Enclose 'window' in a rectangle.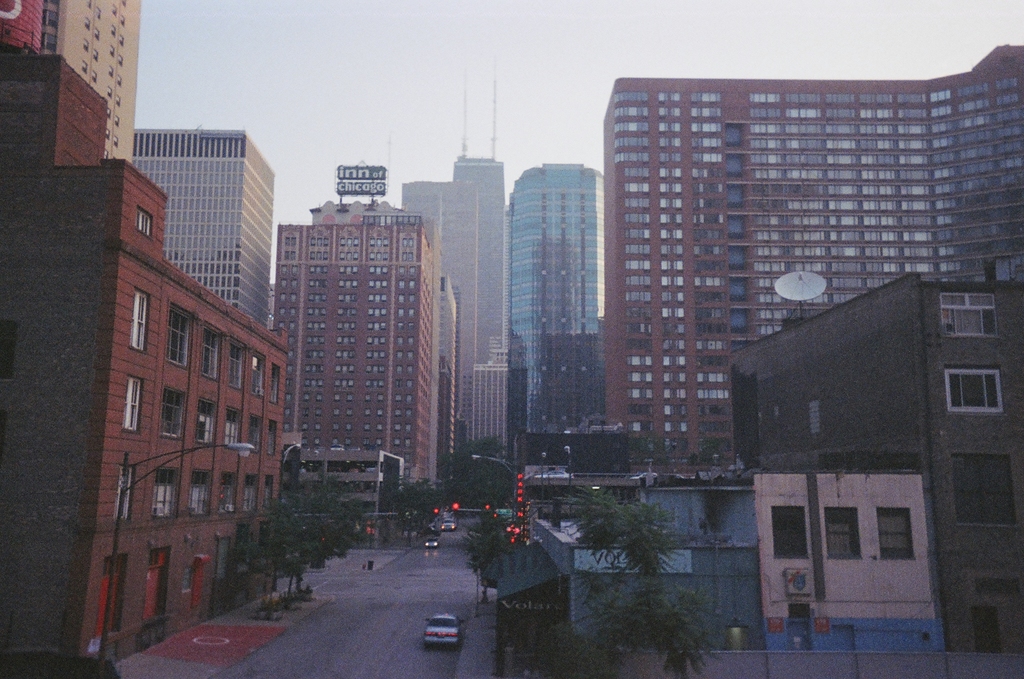
{"x1": 130, "y1": 287, "x2": 145, "y2": 349}.
